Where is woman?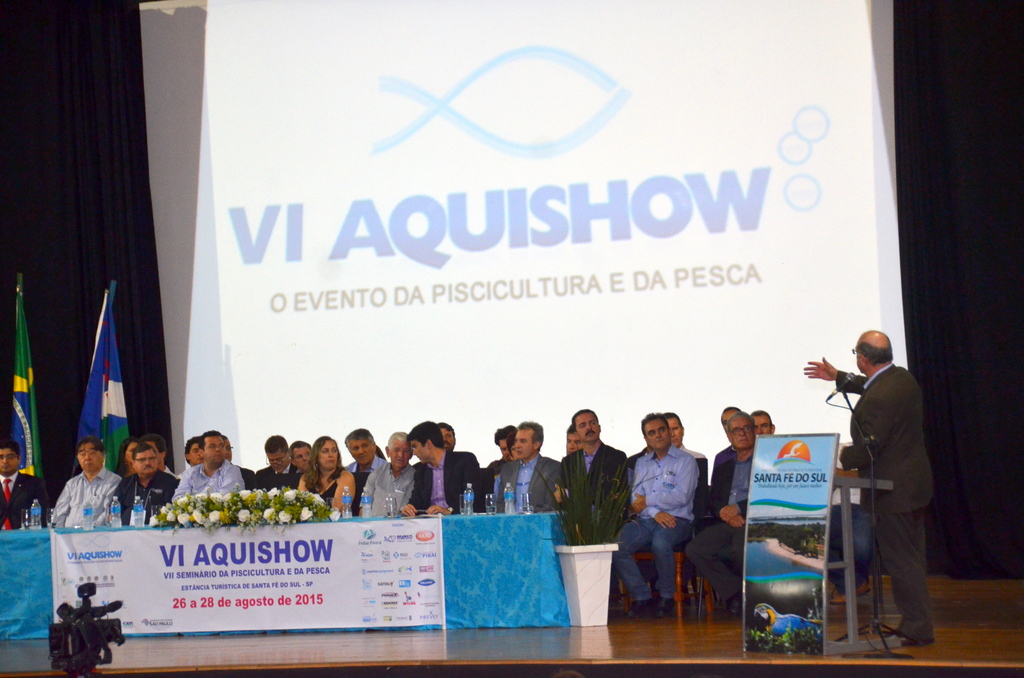
[x1=287, y1=440, x2=312, y2=471].
